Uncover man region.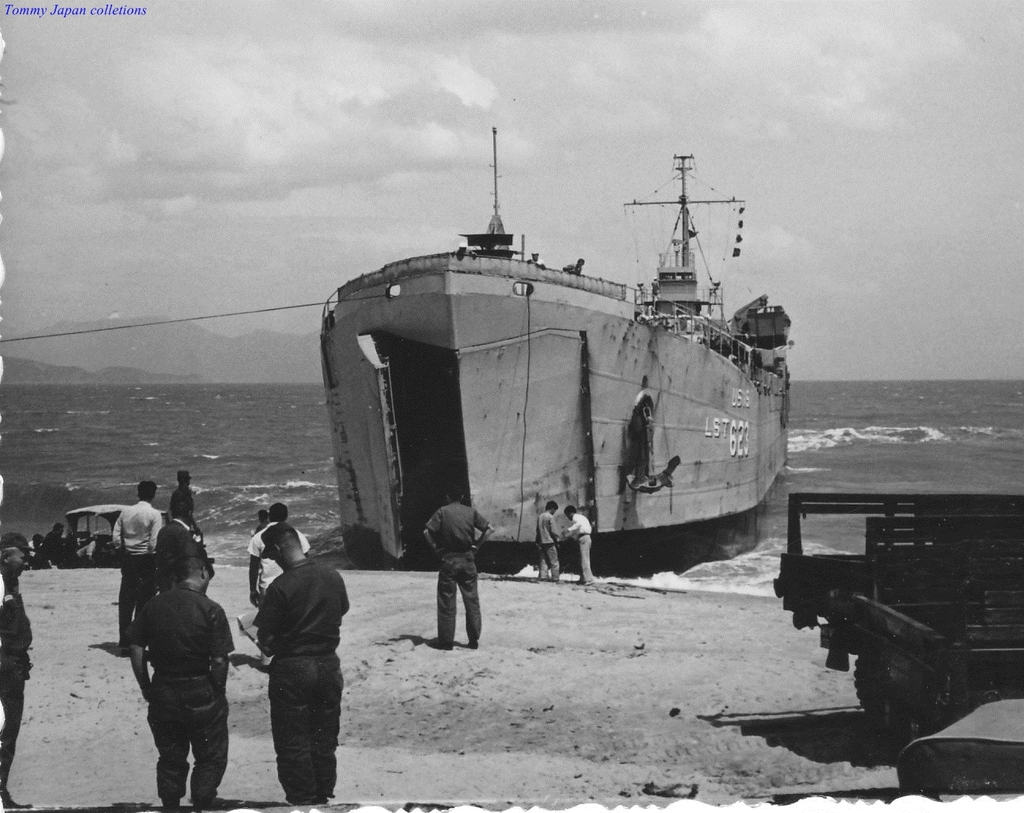
Uncovered: {"left": 130, "top": 548, "right": 232, "bottom": 812}.
